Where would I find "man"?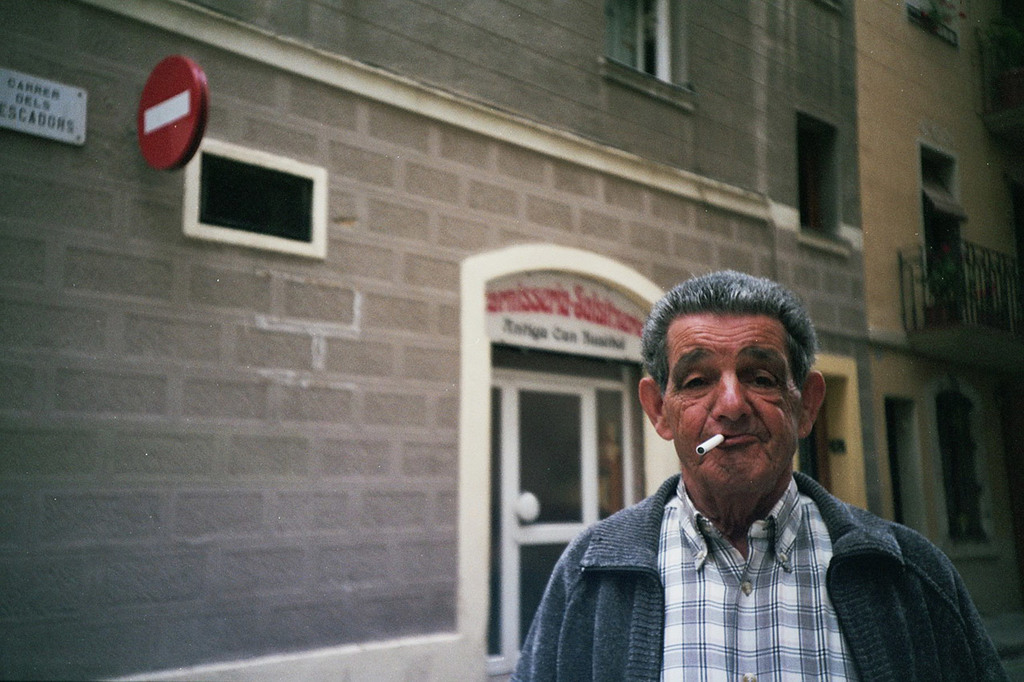
At {"left": 542, "top": 286, "right": 982, "bottom": 672}.
